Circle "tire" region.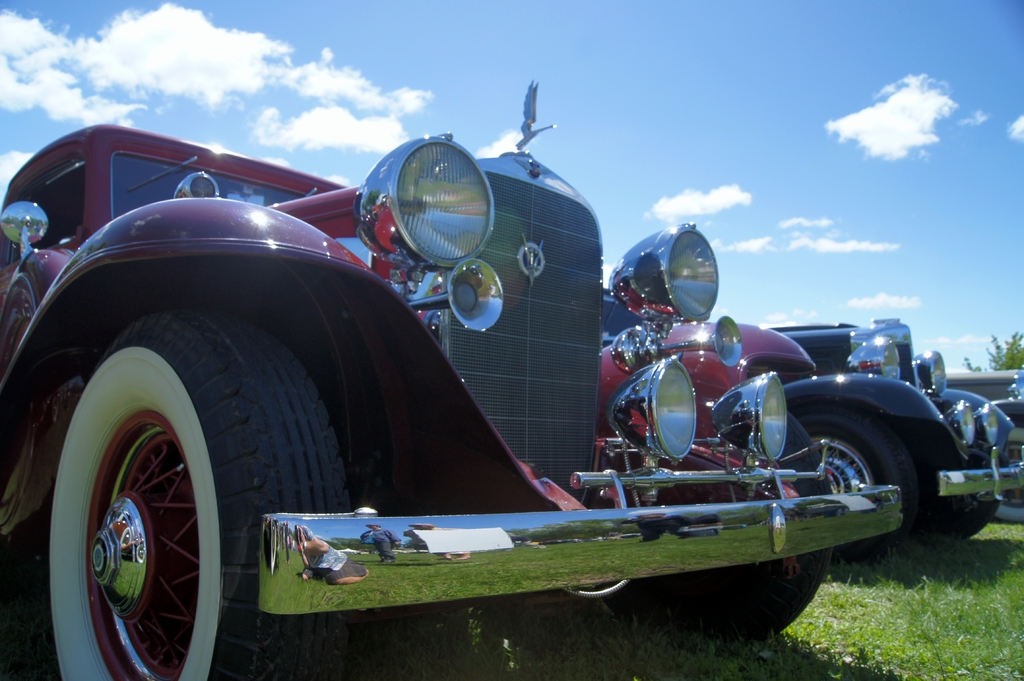
Region: <bbox>931, 483, 1000, 541</bbox>.
